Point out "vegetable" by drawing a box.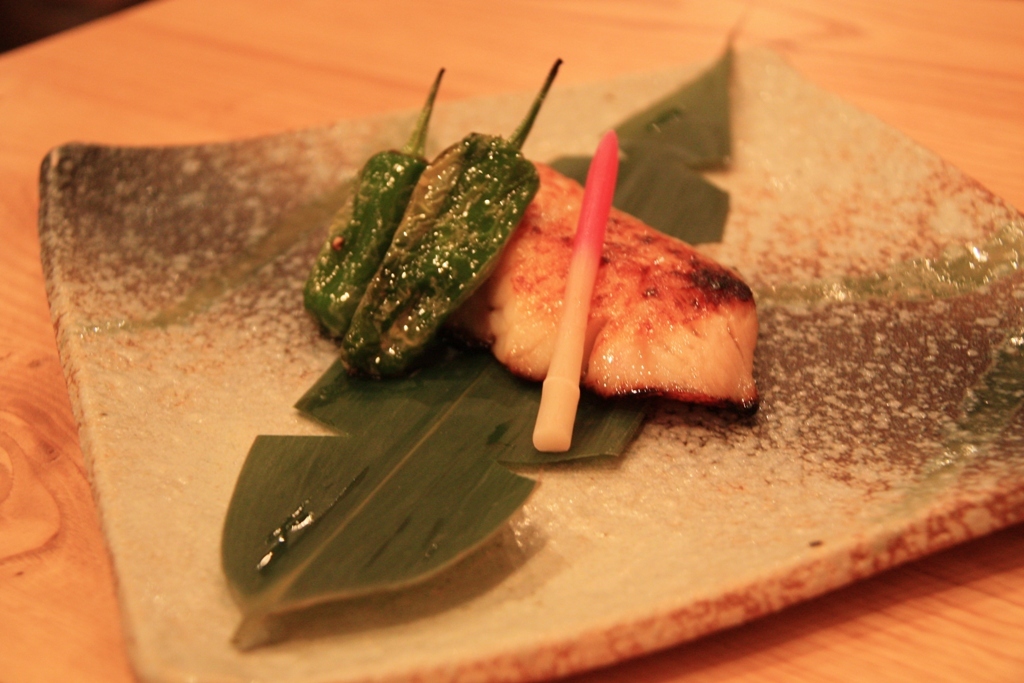
detection(303, 66, 450, 342).
